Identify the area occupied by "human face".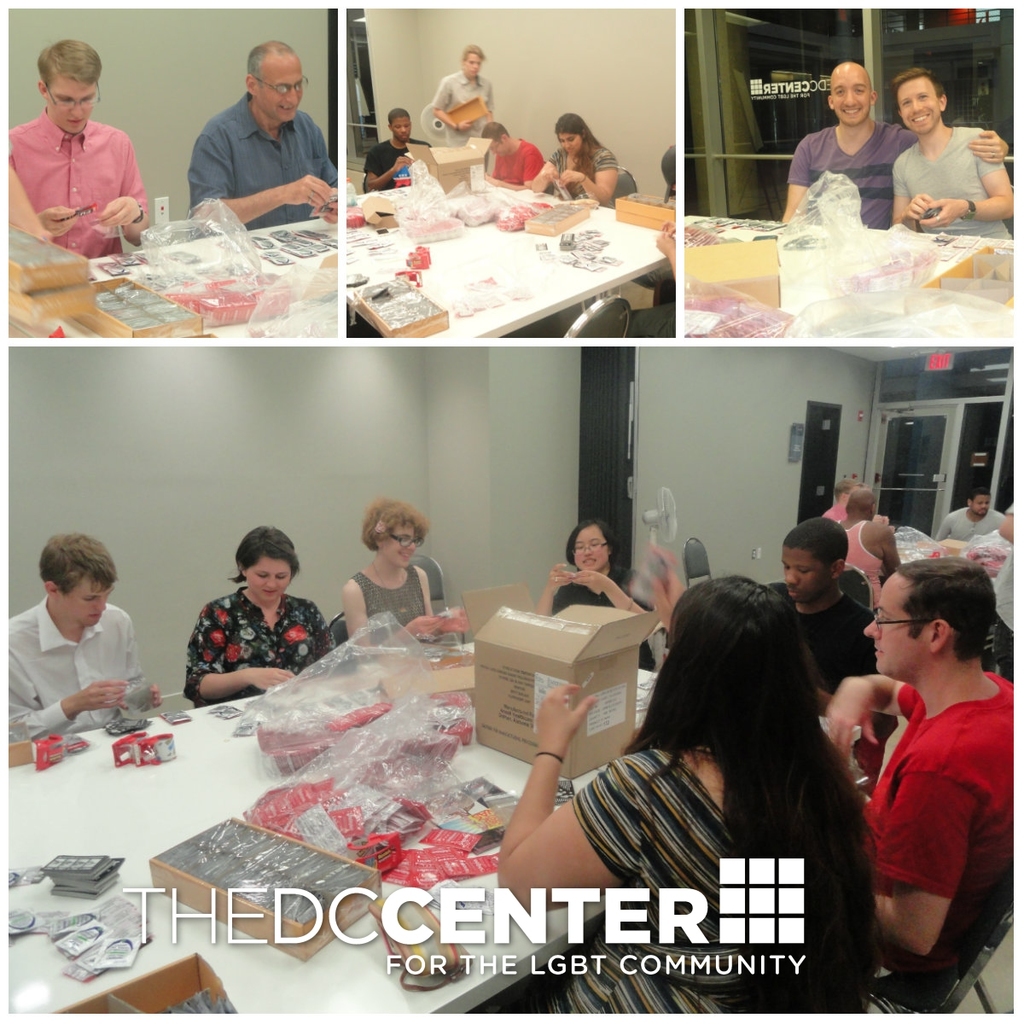
Area: (x1=571, y1=531, x2=607, y2=567).
